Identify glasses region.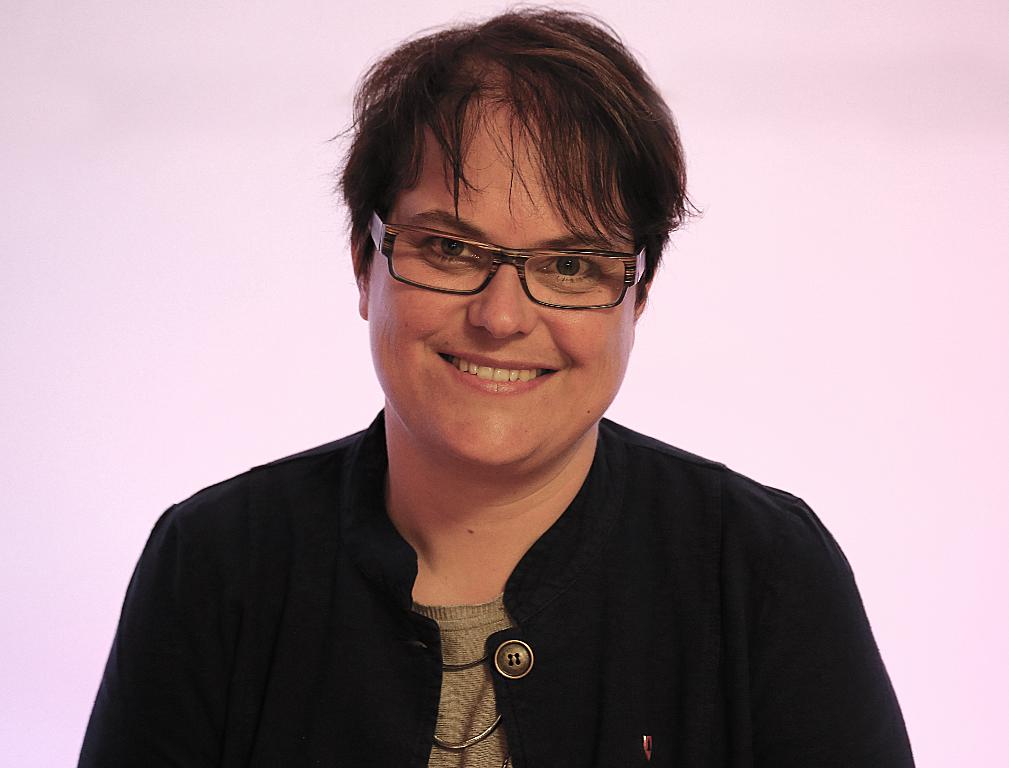
Region: pyautogui.locateOnScreen(363, 213, 650, 299).
